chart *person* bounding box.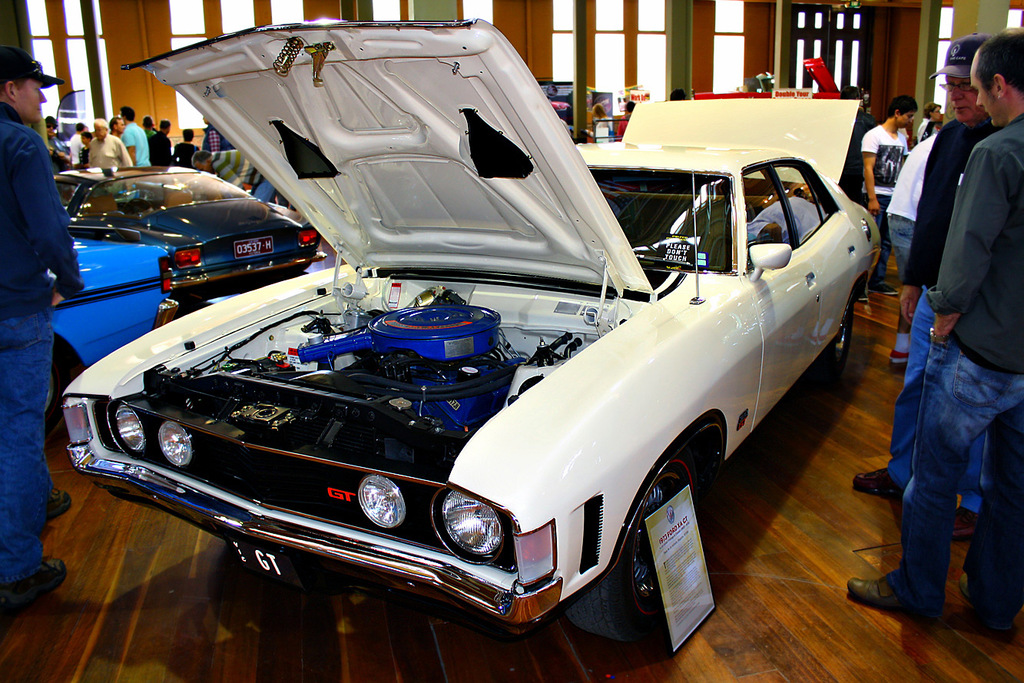
Charted: {"left": 147, "top": 118, "right": 171, "bottom": 164}.
